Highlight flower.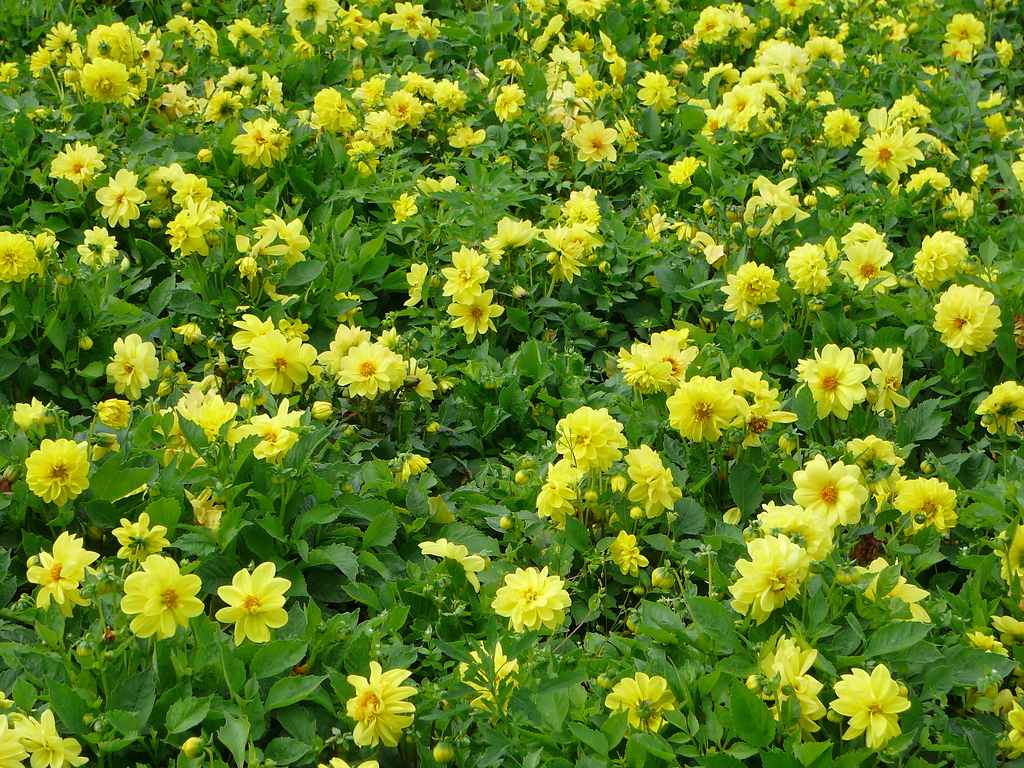
Highlighted region: <bbox>641, 330, 698, 383</bbox>.
